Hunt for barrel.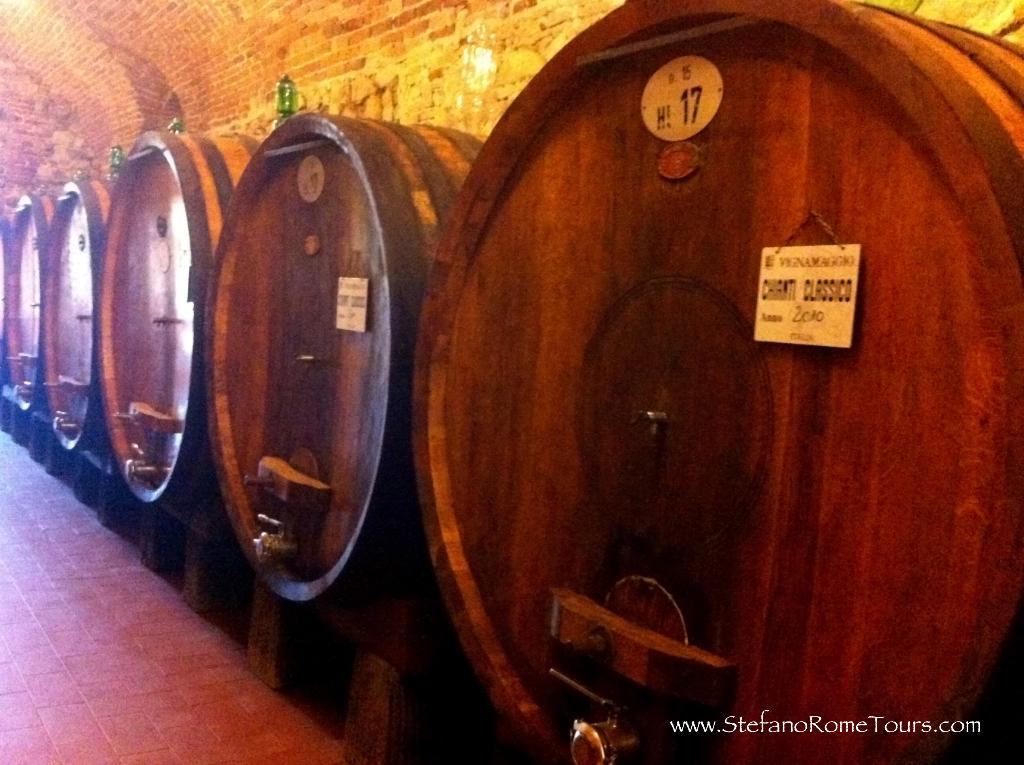
Hunted down at locate(412, 0, 1023, 764).
